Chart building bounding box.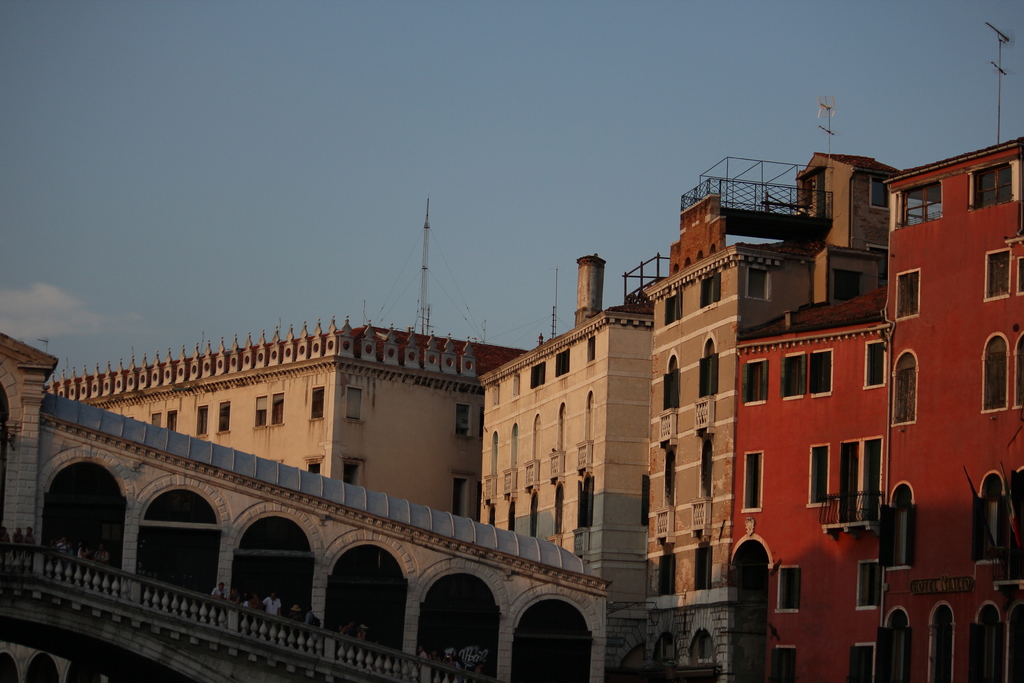
Charted: select_region(3, 313, 613, 675).
